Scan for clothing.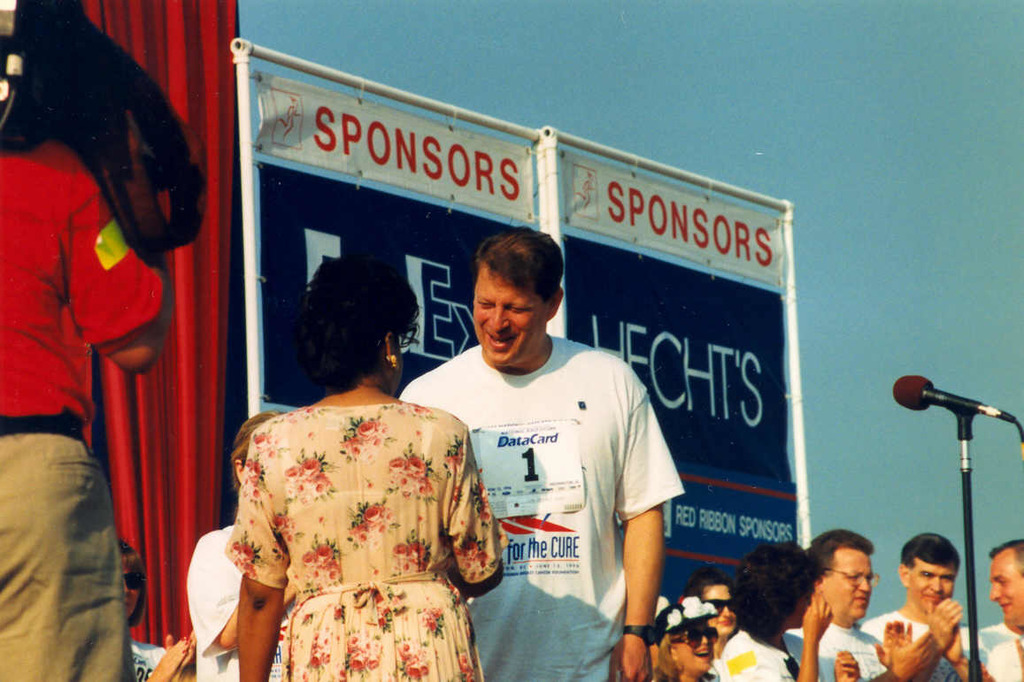
Scan result: detection(782, 609, 904, 681).
